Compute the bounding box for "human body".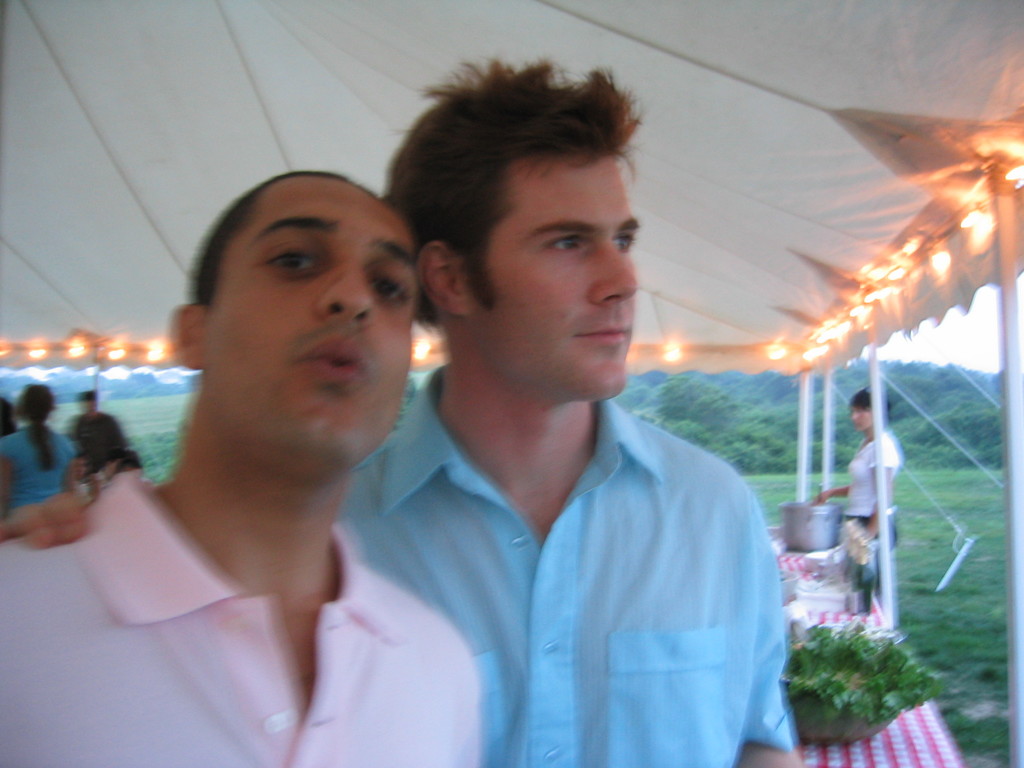
BBox(4, 163, 478, 767).
